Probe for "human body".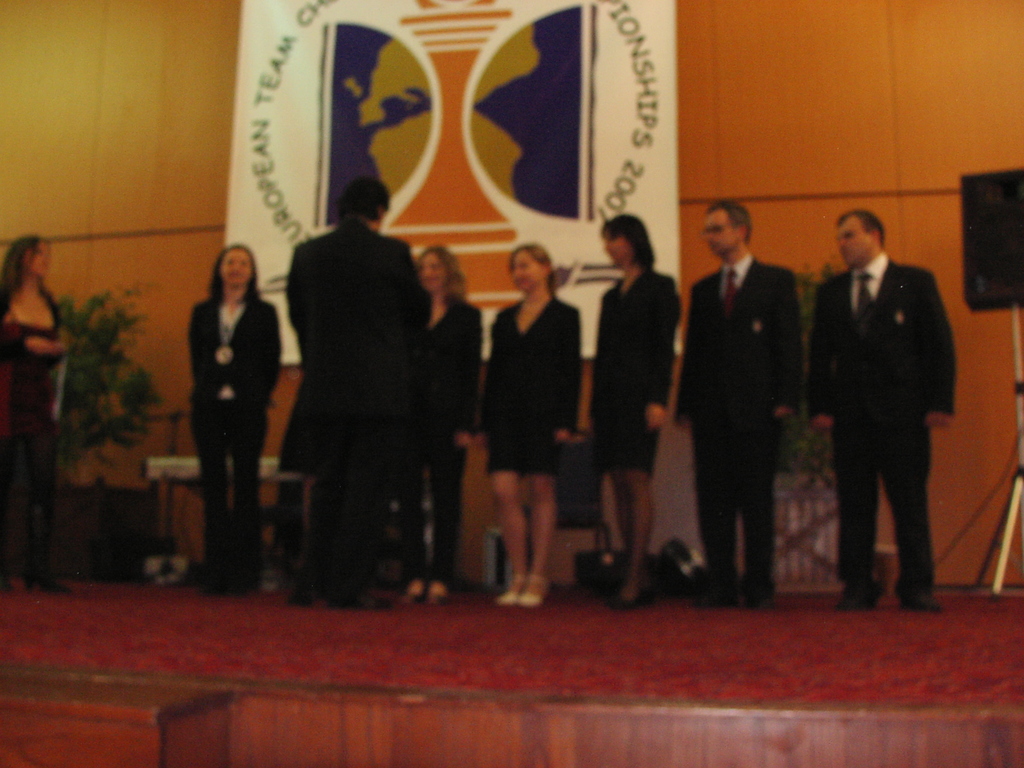
Probe result: (675, 204, 794, 593).
